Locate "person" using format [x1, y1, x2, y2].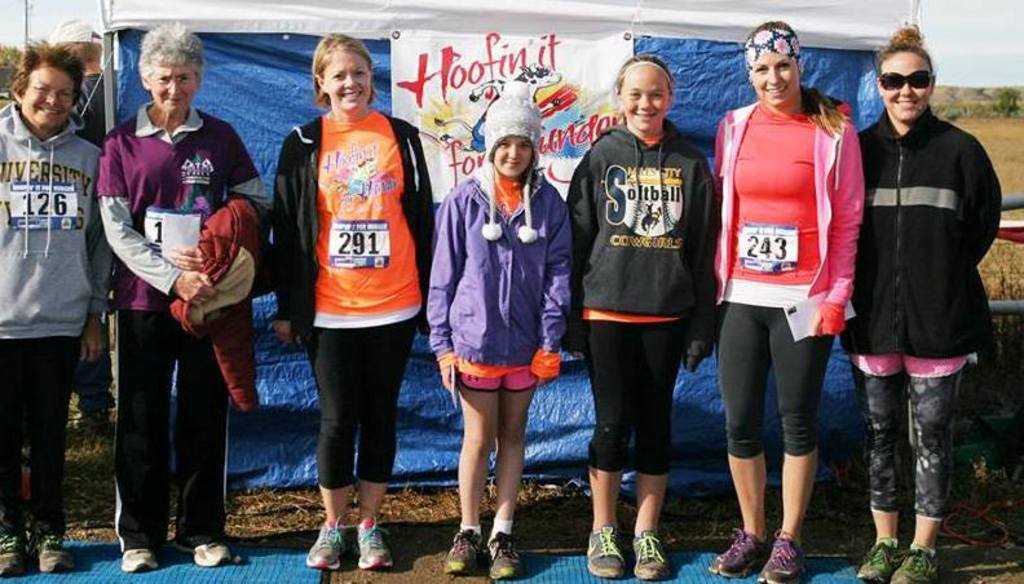
[838, 18, 1002, 583].
